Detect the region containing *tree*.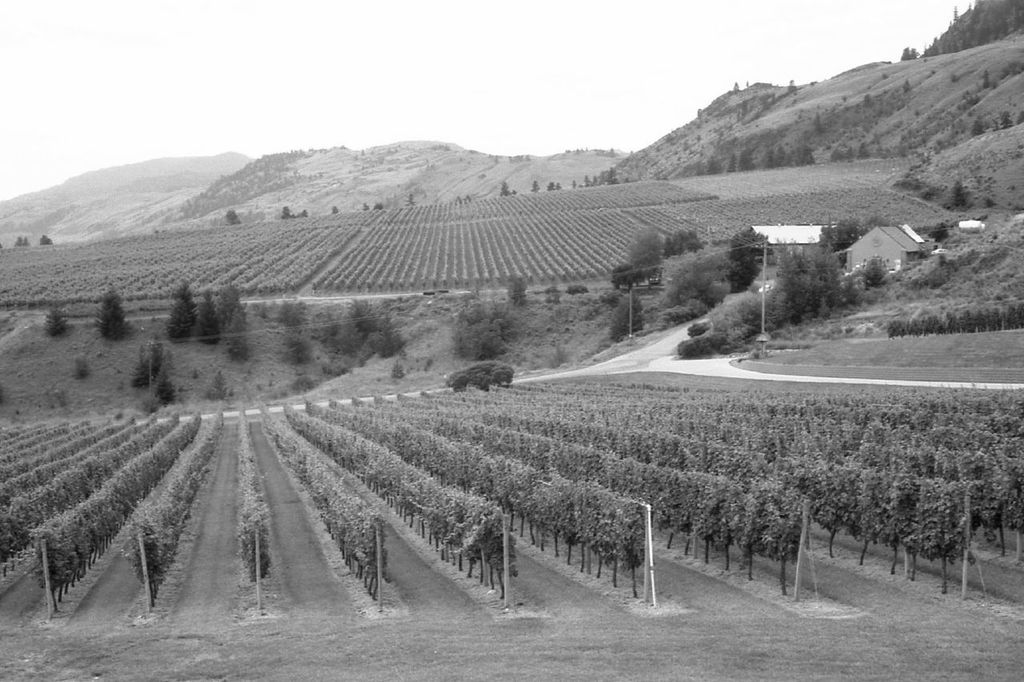
(499, 180, 514, 200).
